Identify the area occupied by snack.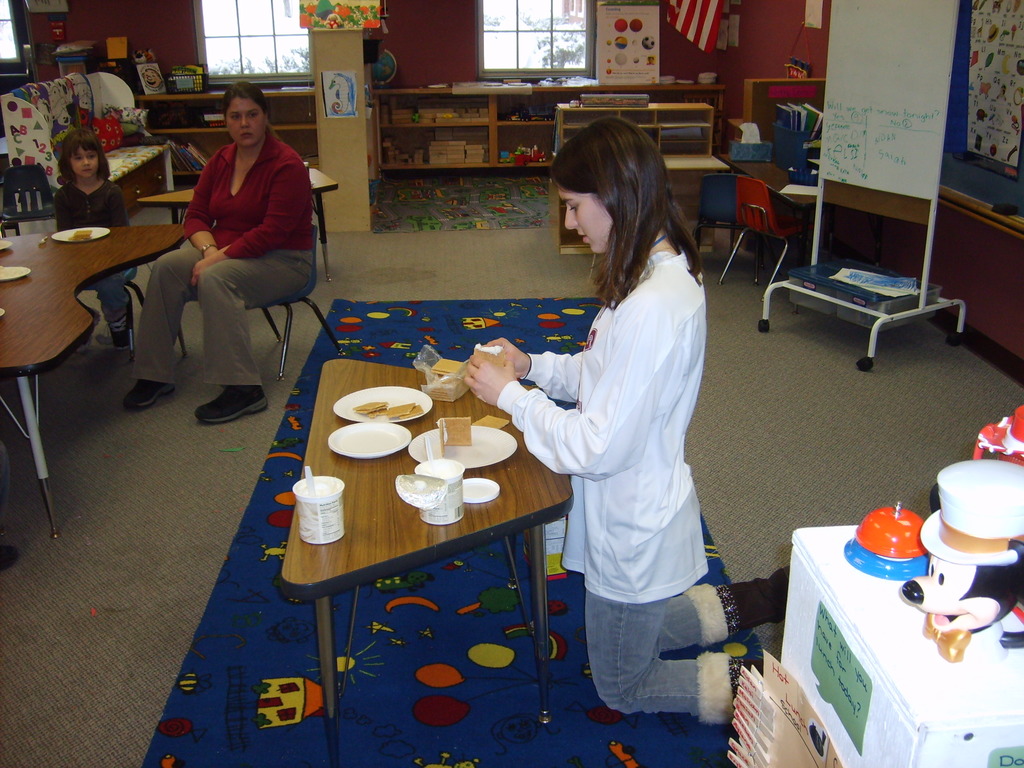
Area: [left=72, top=225, right=96, bottom=246].
